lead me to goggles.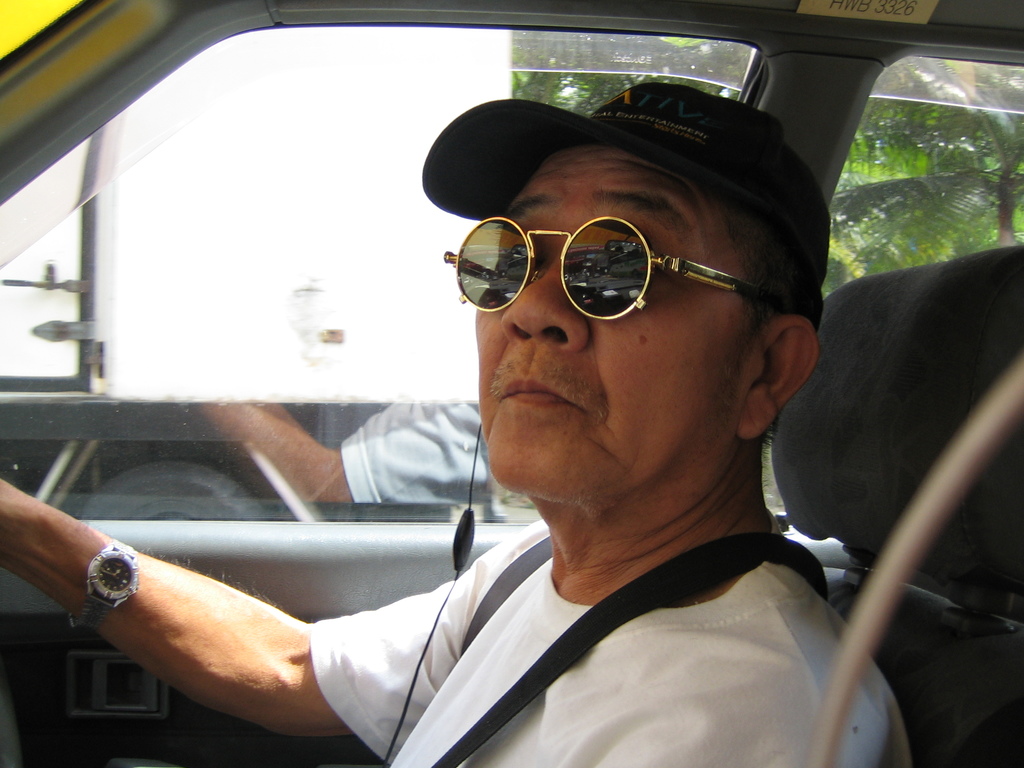
Lead to (left=442, top=214, right=777, bottom=323).
